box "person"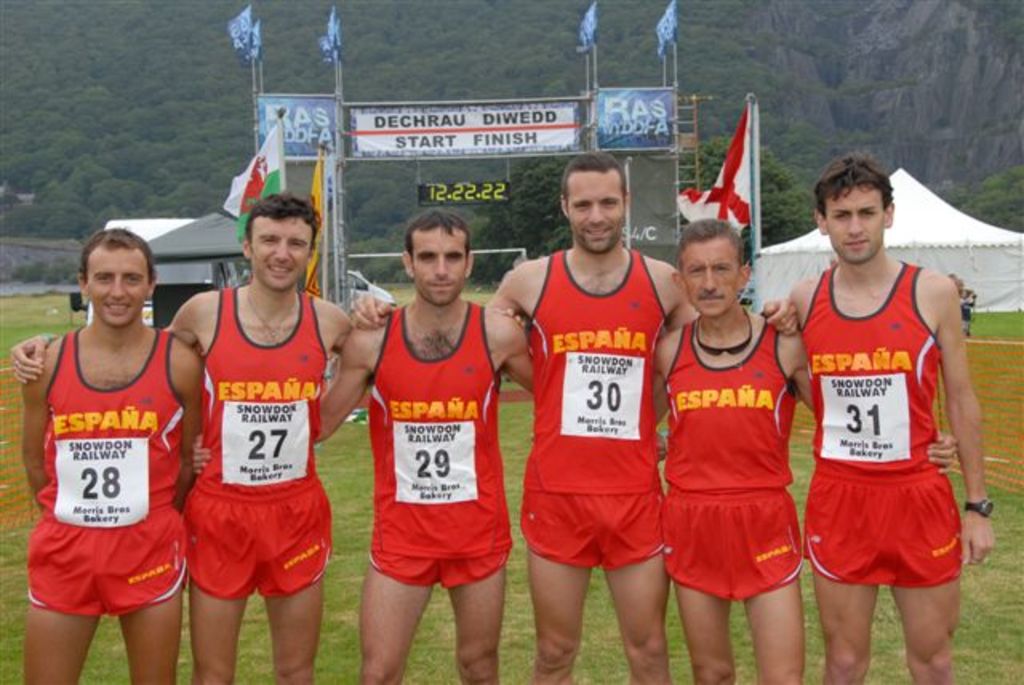
<region>786, 146, 1002, 680</region>
